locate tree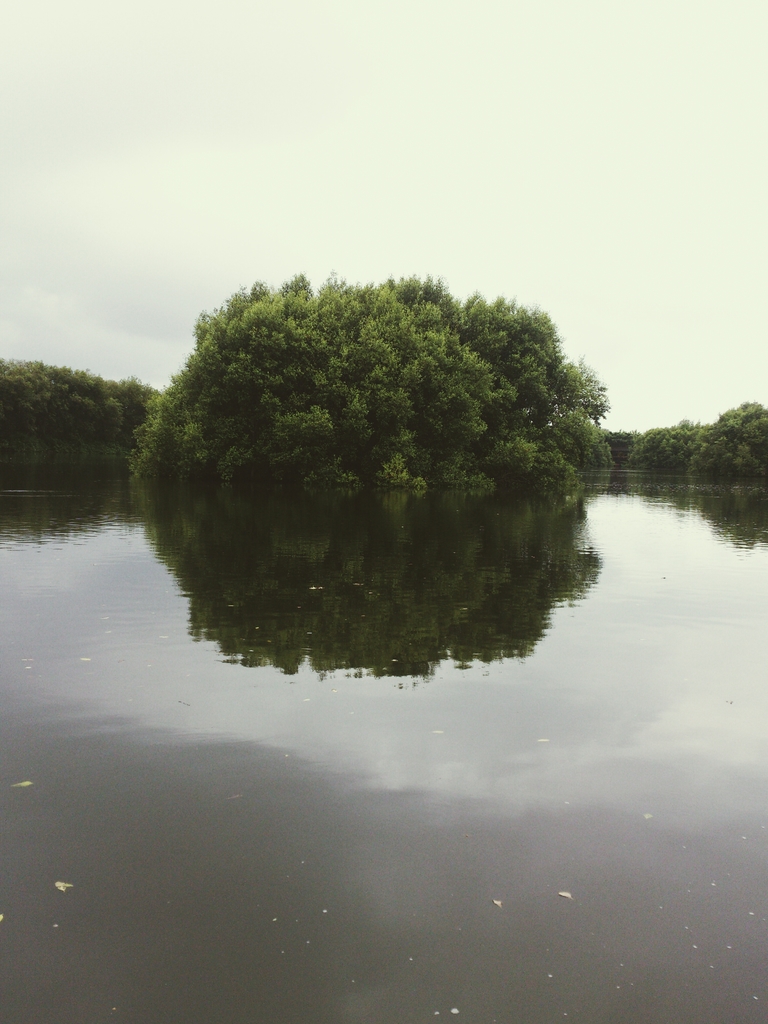
(0, 352, 156, 469)
